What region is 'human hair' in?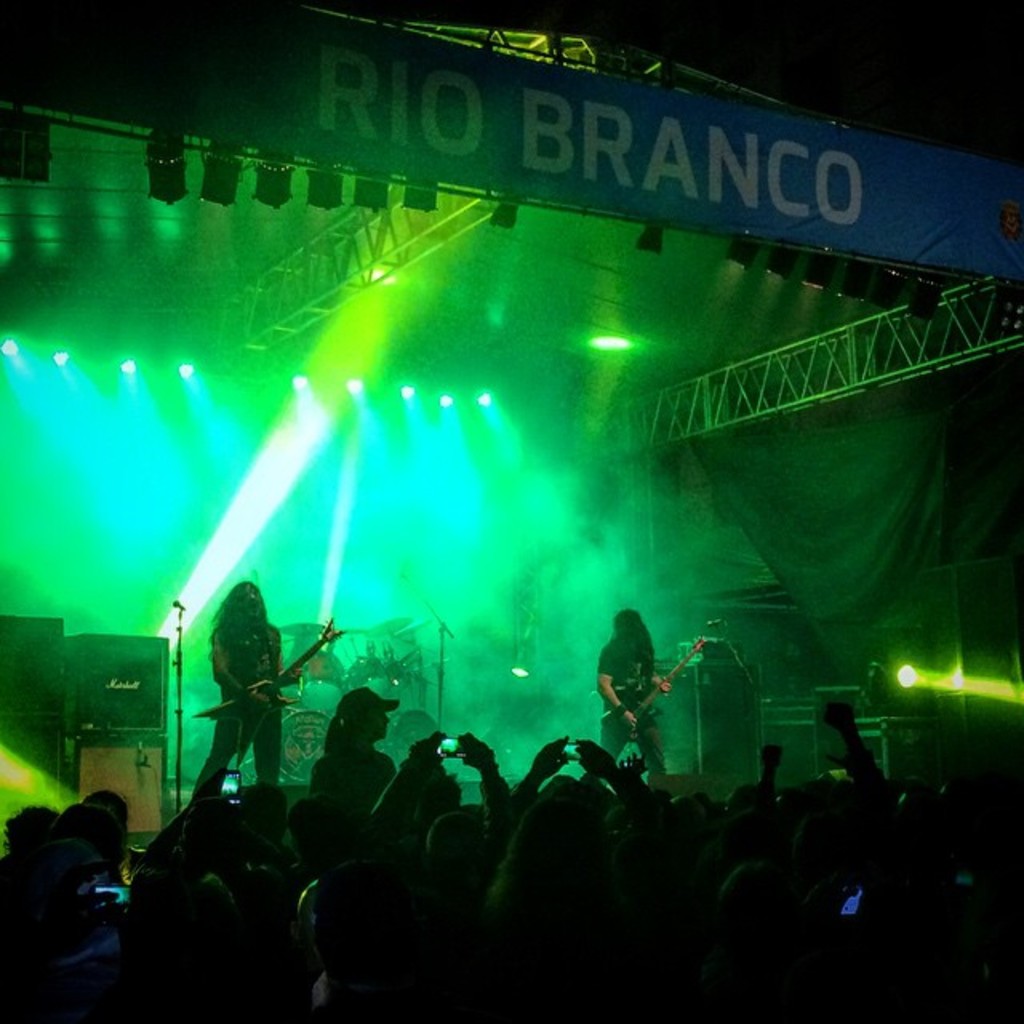
(left=323, top=707, right=349, bottom=749).
